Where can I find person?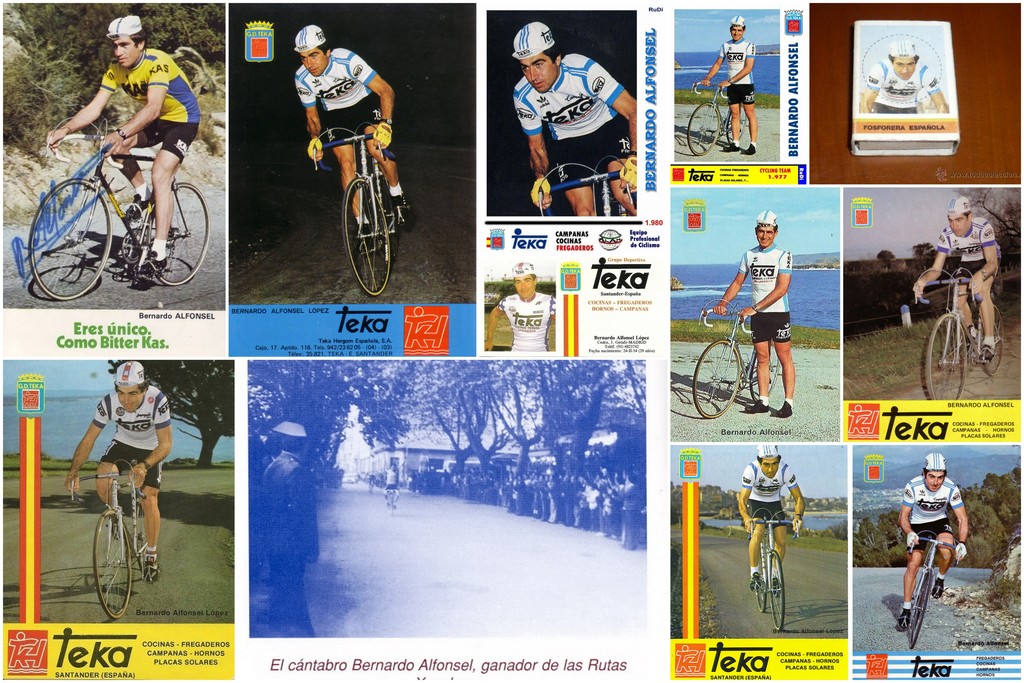
You can find it at (left=68, top=362, right=173, bottom=585).
